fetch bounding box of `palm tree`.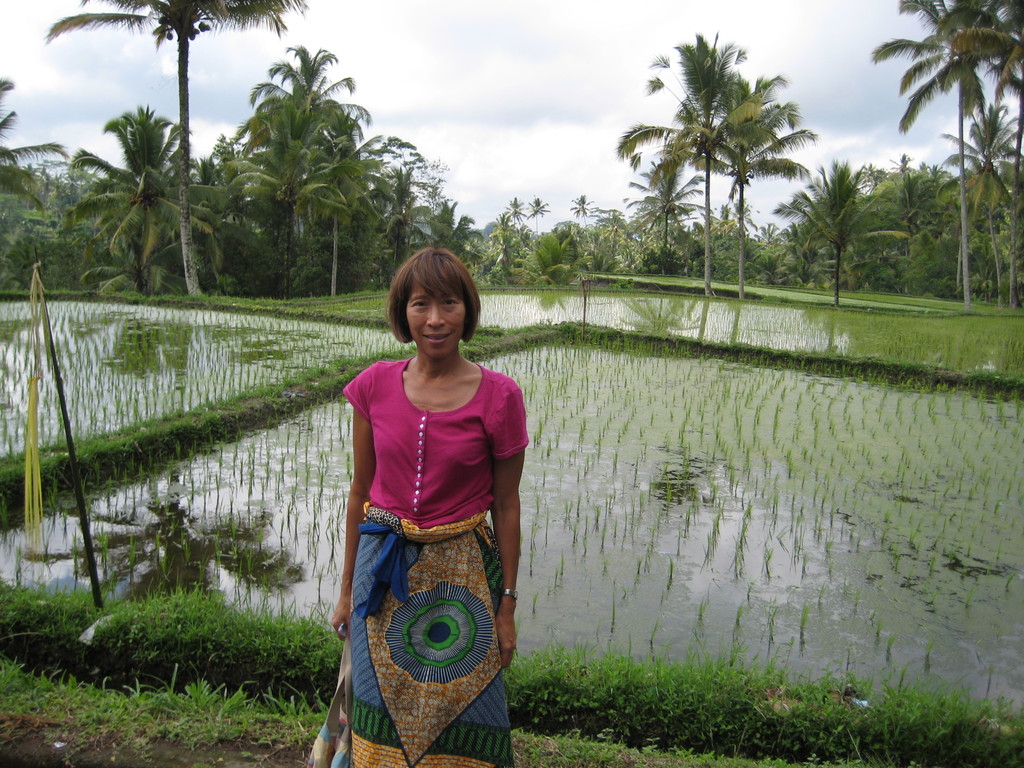
Bbox: (175,145,241,298).
